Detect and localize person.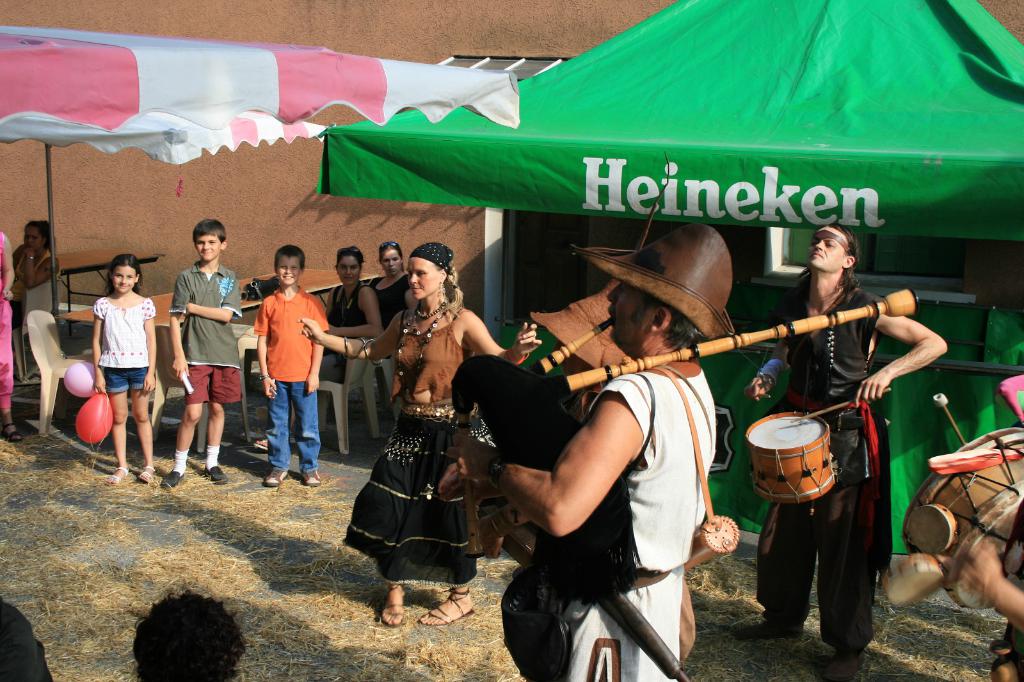
Localized at <box>295,239,545,628</box>.
